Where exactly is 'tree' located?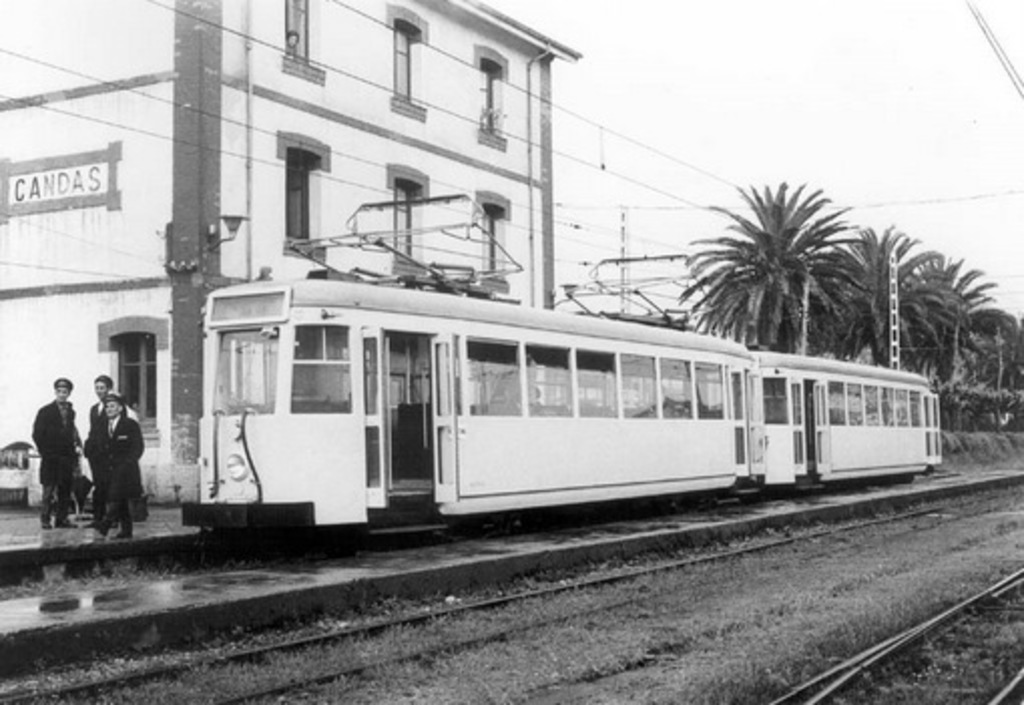
Its bounding box is box=[916, 251, 974, 384].
